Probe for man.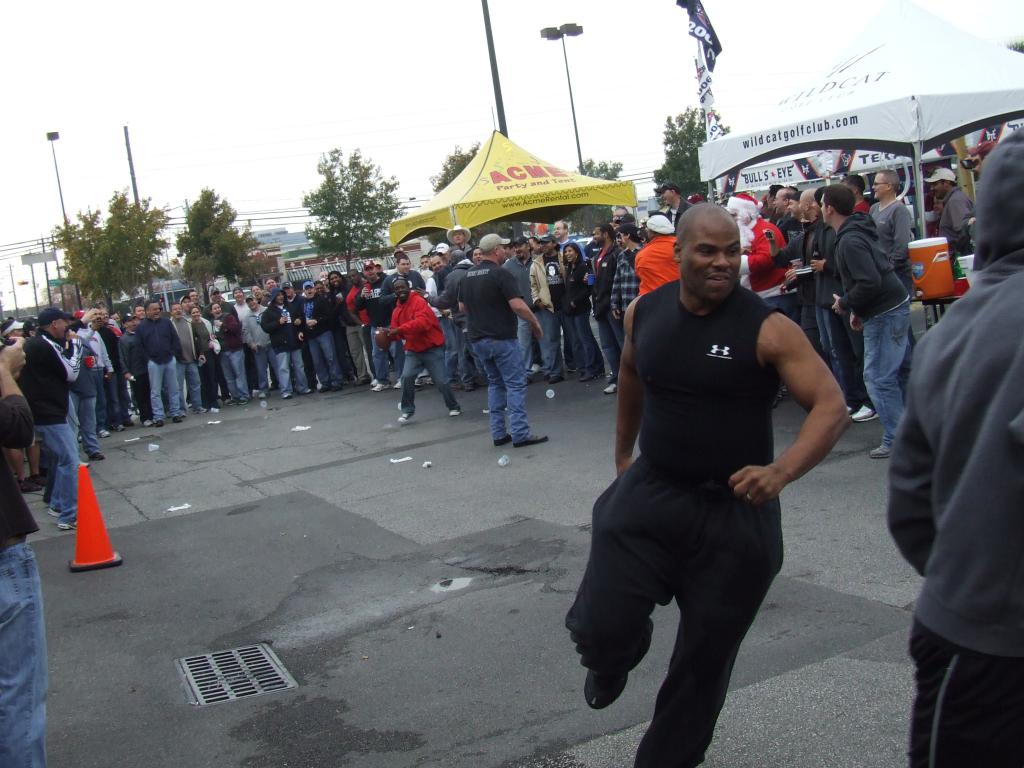
Probe result: rect(381, 280, 462, 424).
